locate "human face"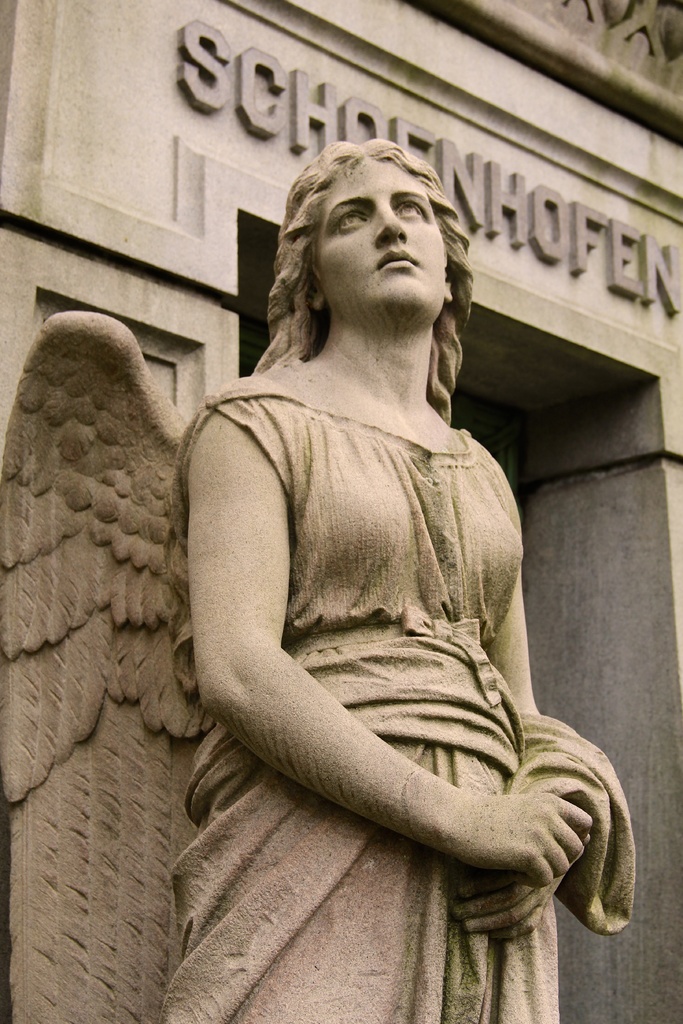
locate(310, 156, 452, 307)
